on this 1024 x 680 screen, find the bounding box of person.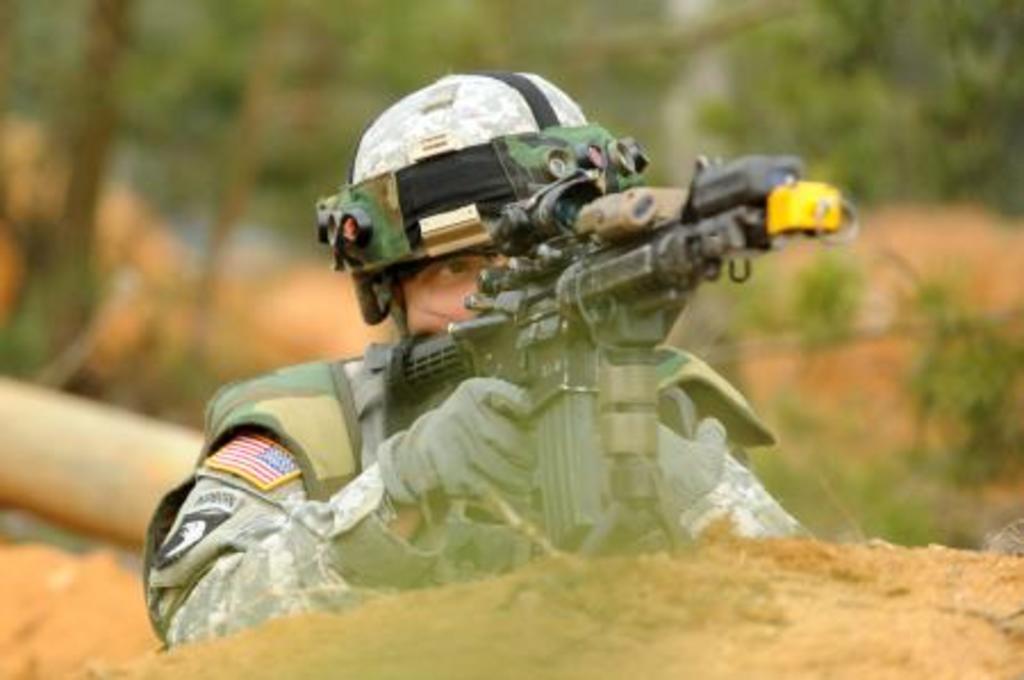
Bounding box: x1=187 y1=68 x2=844 y2=625.
